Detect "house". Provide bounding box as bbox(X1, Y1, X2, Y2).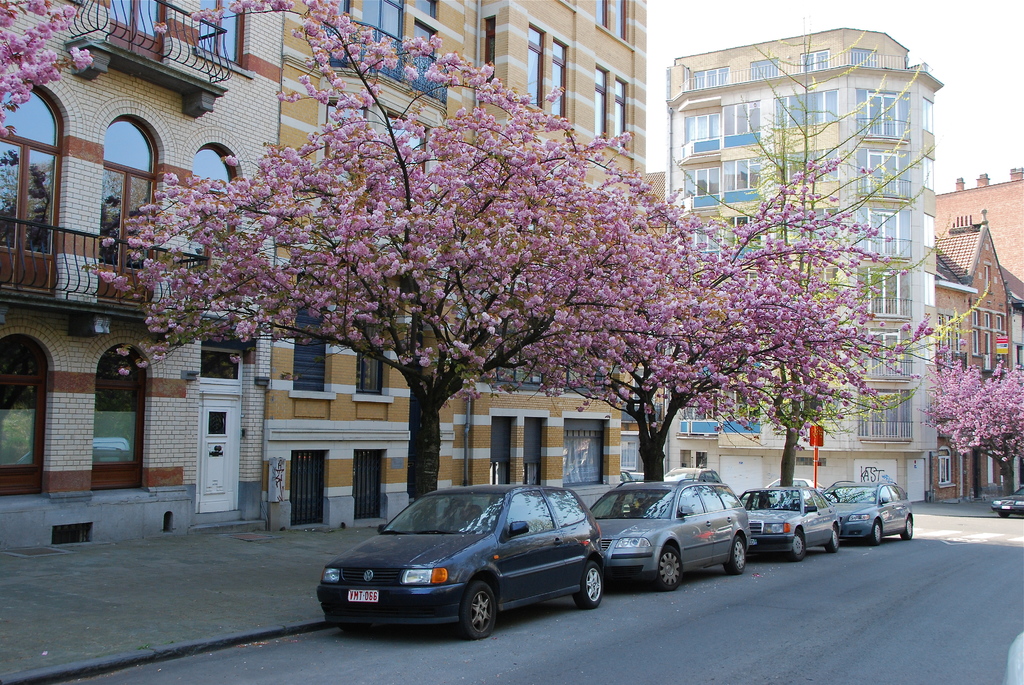
bbox(929, 164, 1023, 498).
